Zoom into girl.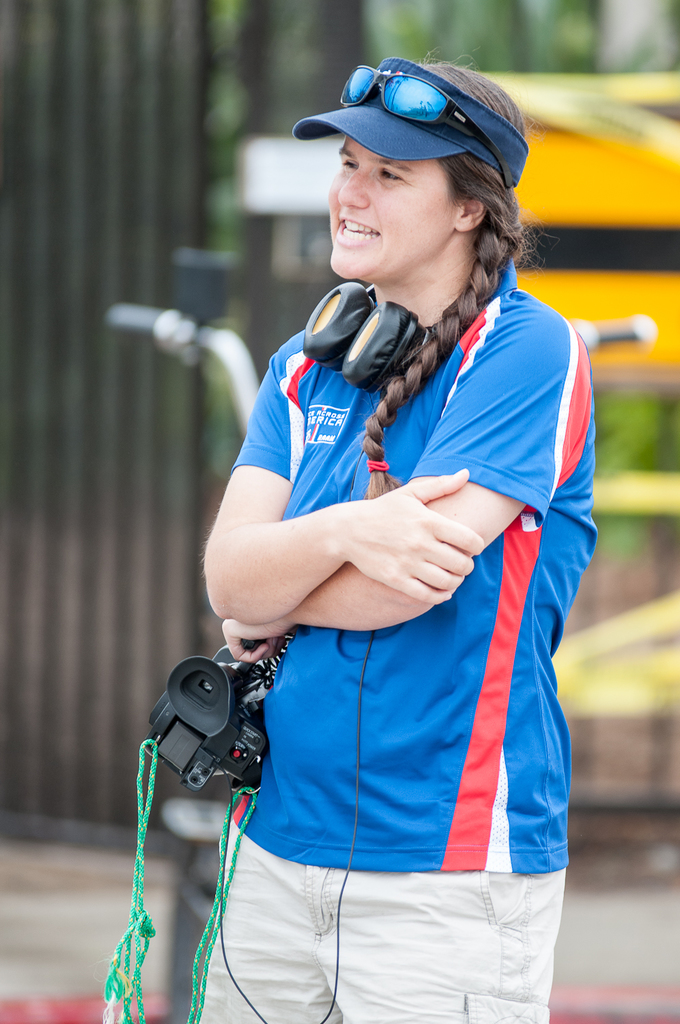
Zoom target: 196,57,597,1023.
